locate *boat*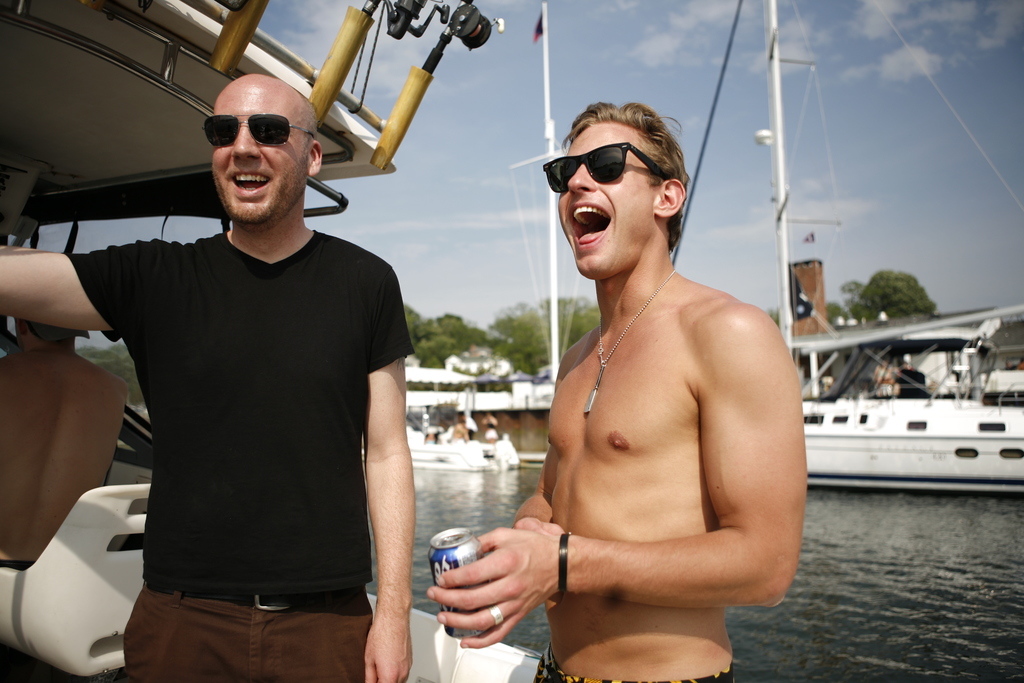
box(777, 335, 1023, 493)
